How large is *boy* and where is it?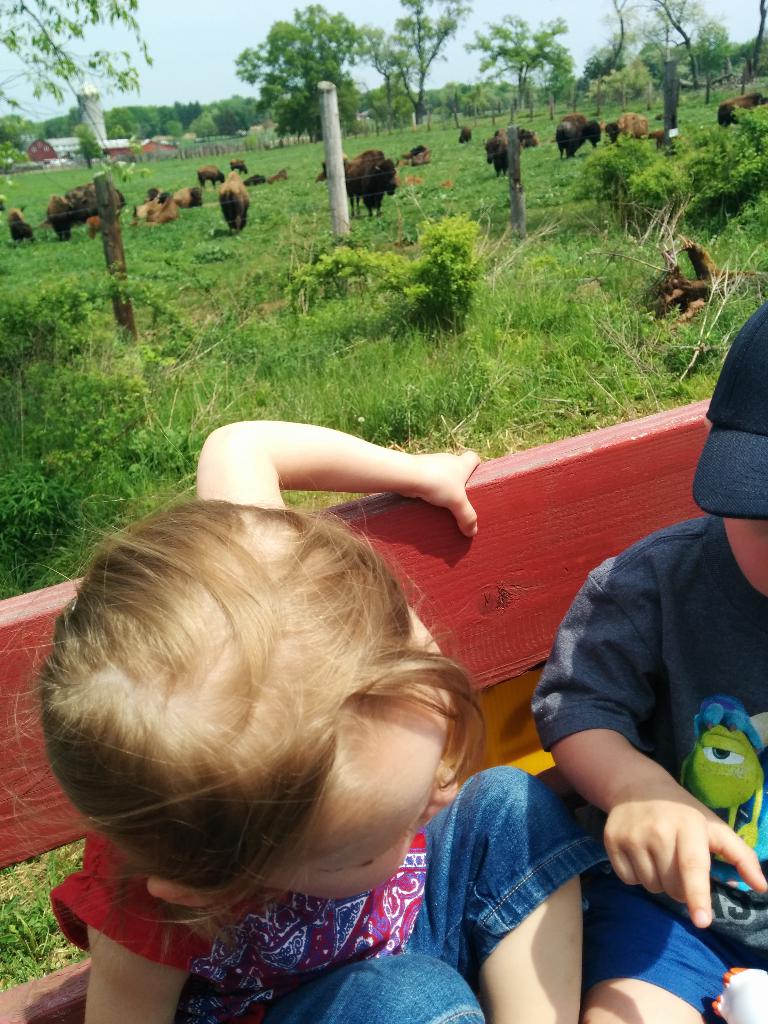
Bounding box: x1=524 y1=293 x2=767 y2=1023.
